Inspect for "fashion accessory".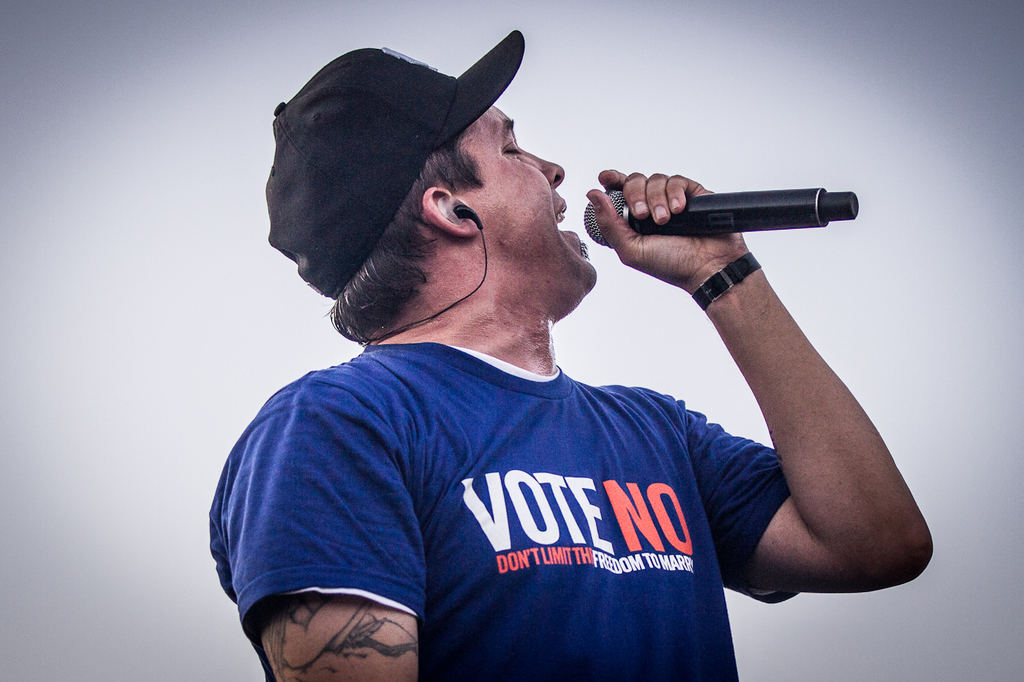
Inspection: <region>690, 249, 763, 311</region>.
